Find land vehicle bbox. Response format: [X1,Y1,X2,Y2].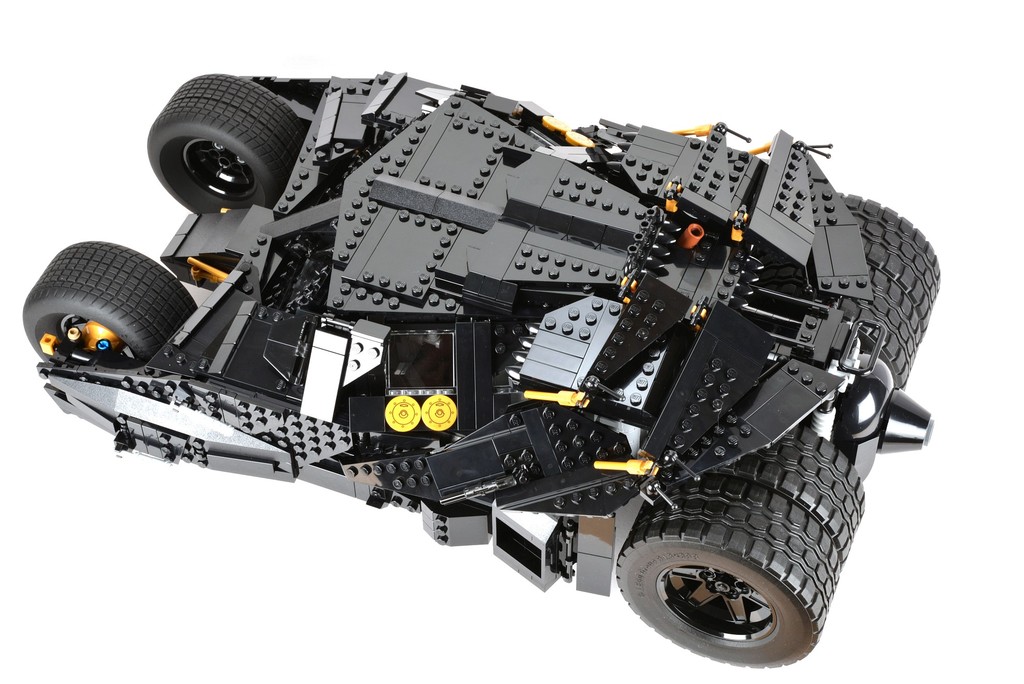
[5,84,948,631].
